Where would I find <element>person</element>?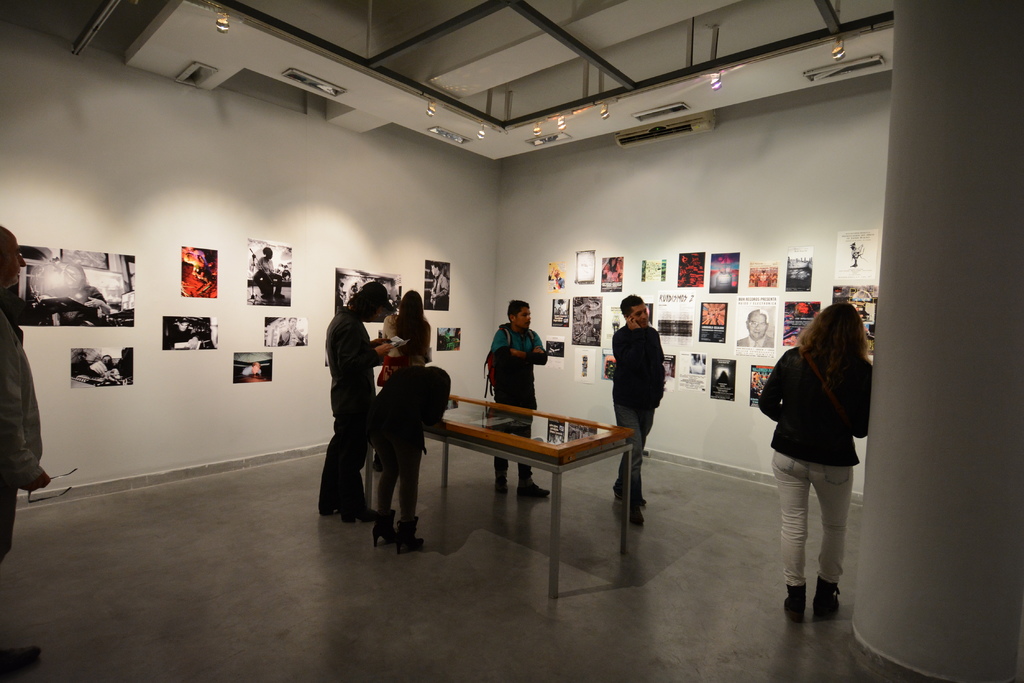
At 612,297,664,503.
